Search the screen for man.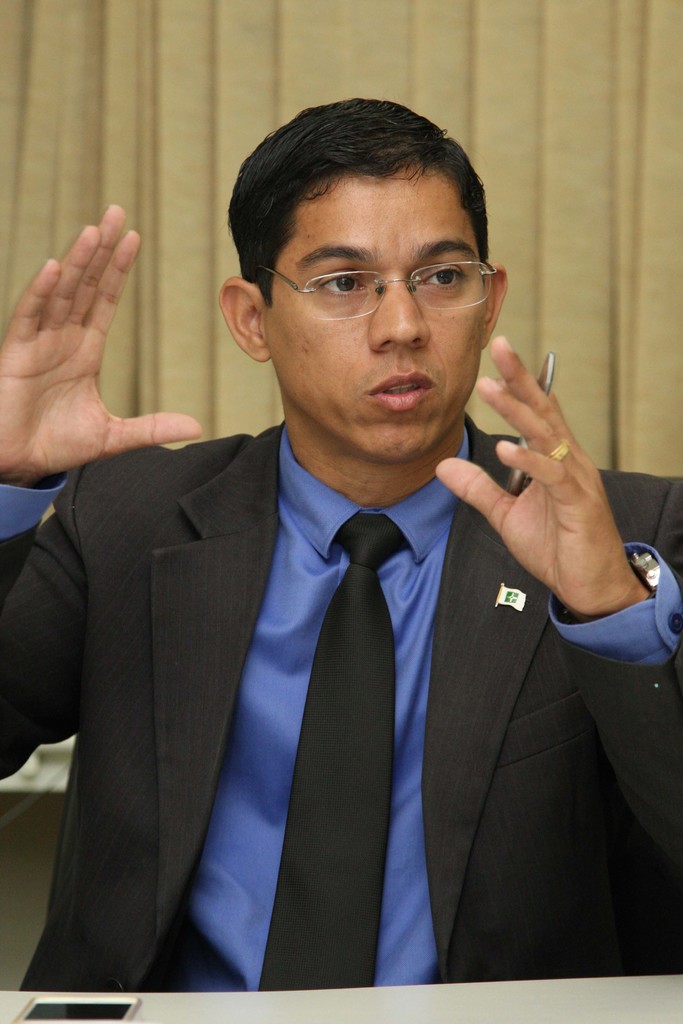
Found at l=18, t=124, r=680, b=997.
